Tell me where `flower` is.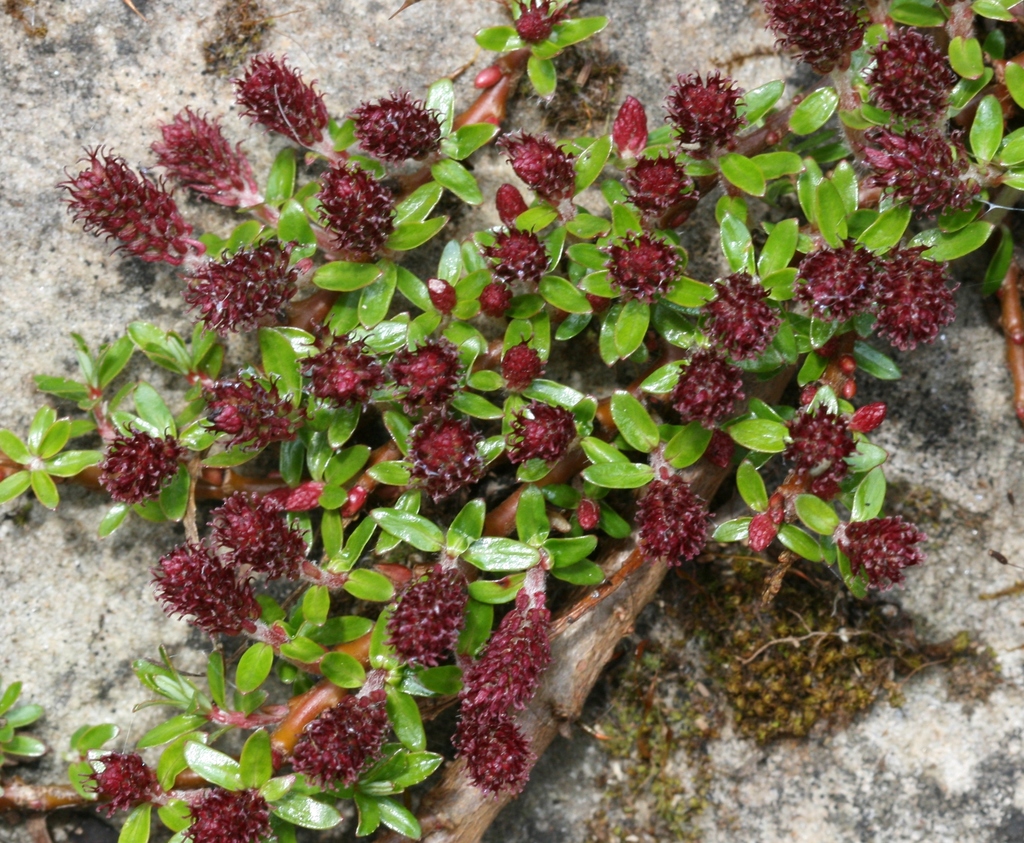
`flower` is at 639,468,711,559.
